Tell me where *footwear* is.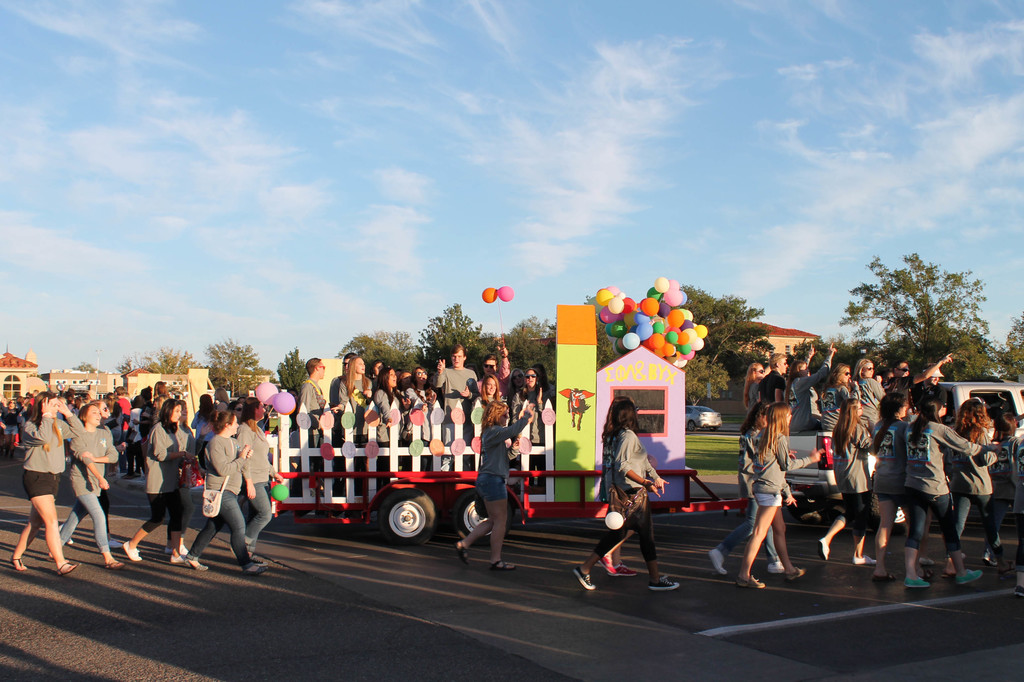
*footwear* is at box(1013, 587, 1023, 598).
